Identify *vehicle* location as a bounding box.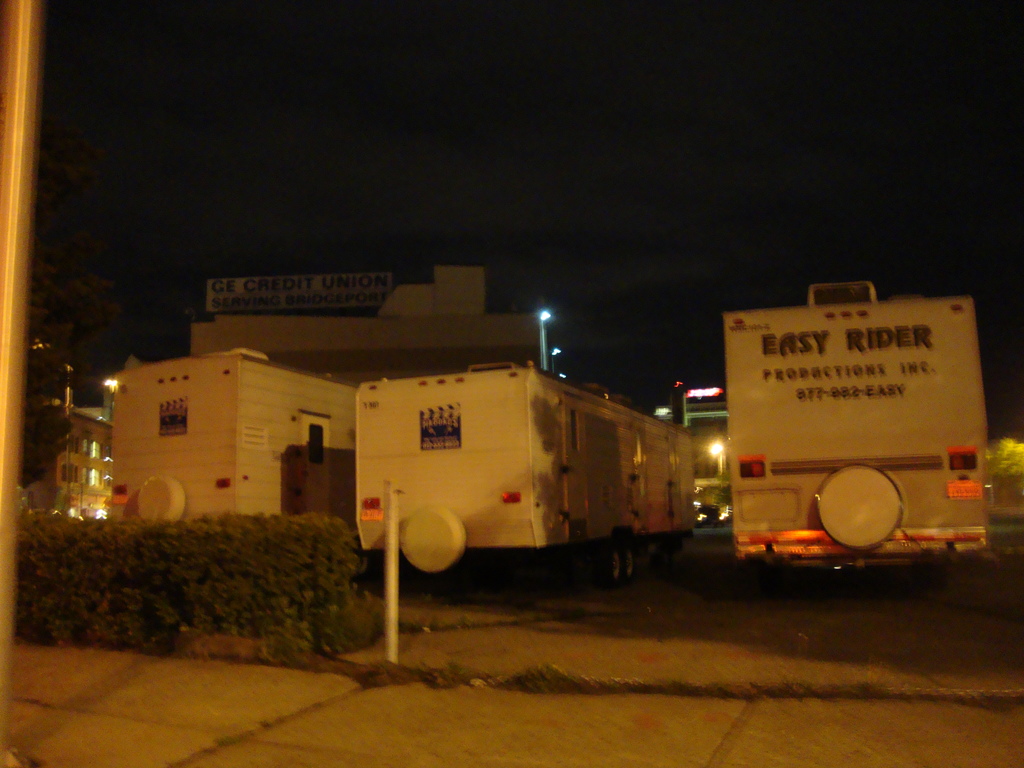
[725,275,994,600].
